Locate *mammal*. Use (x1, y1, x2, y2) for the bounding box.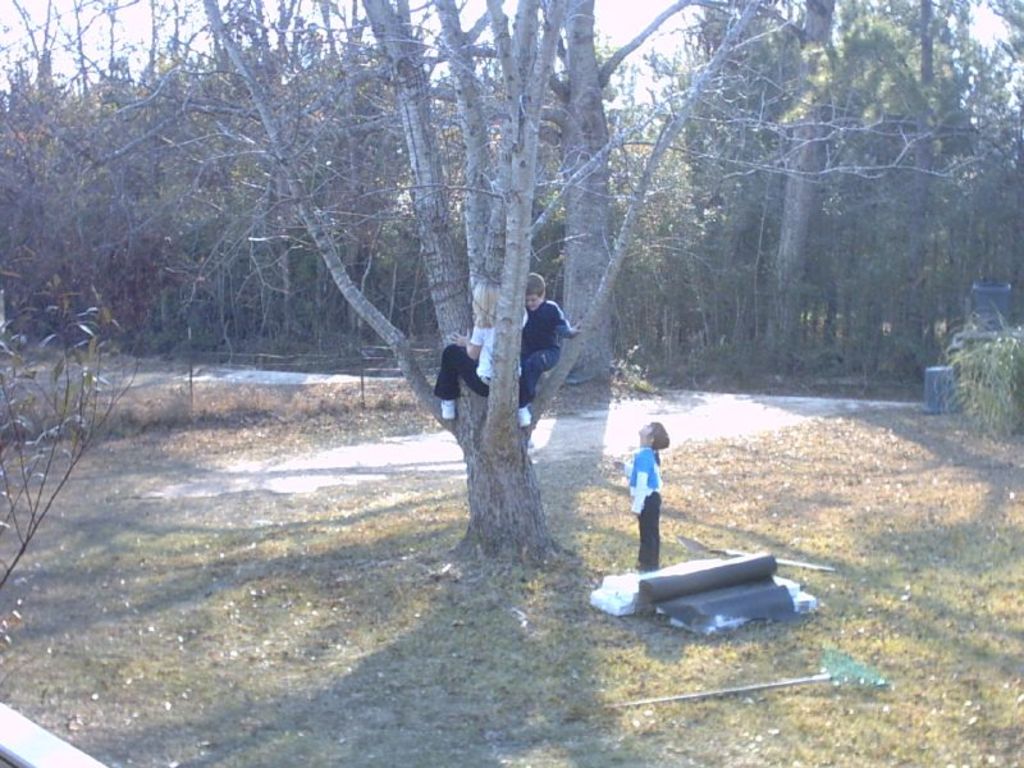
(627, 417, 672, 566).
